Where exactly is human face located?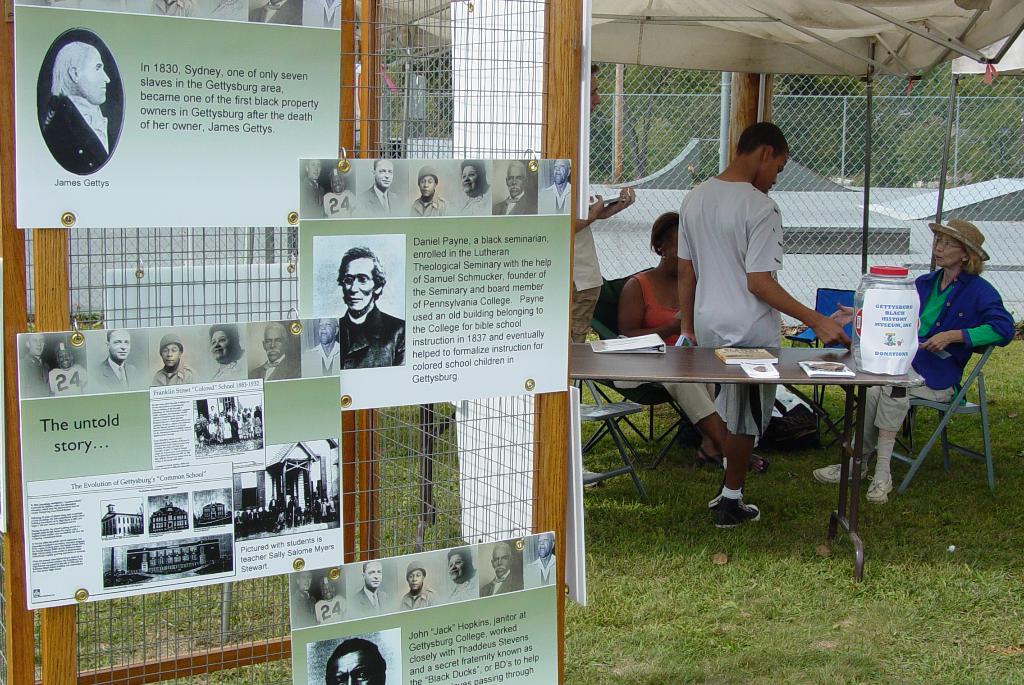
Its bounding box is 344:257:376:314.
